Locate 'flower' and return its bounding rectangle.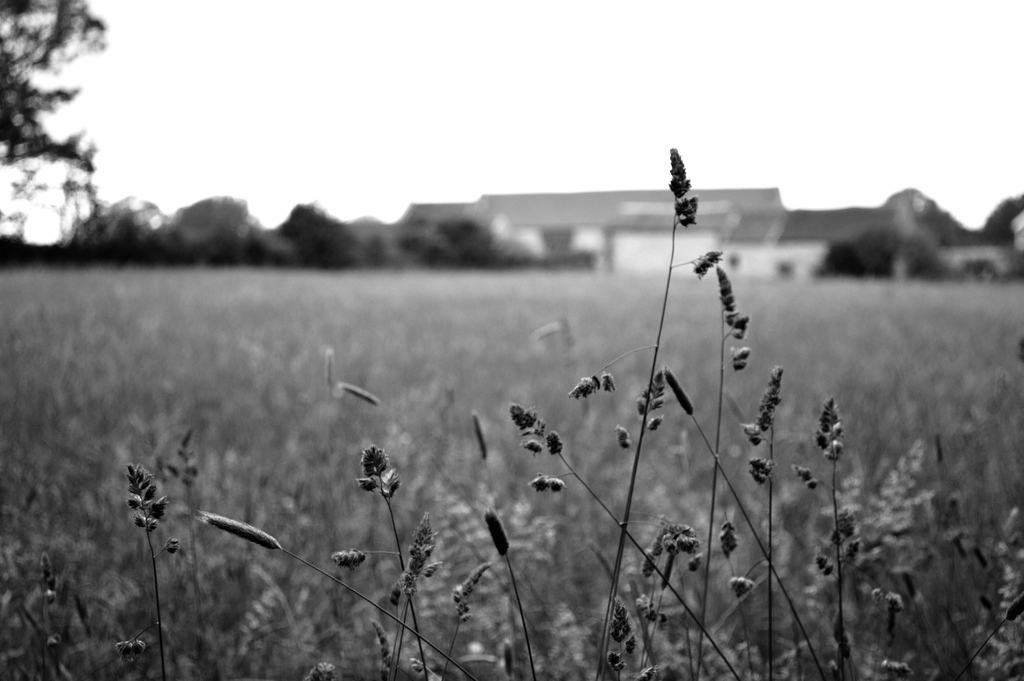
rect(728, 571, 756, 598).
